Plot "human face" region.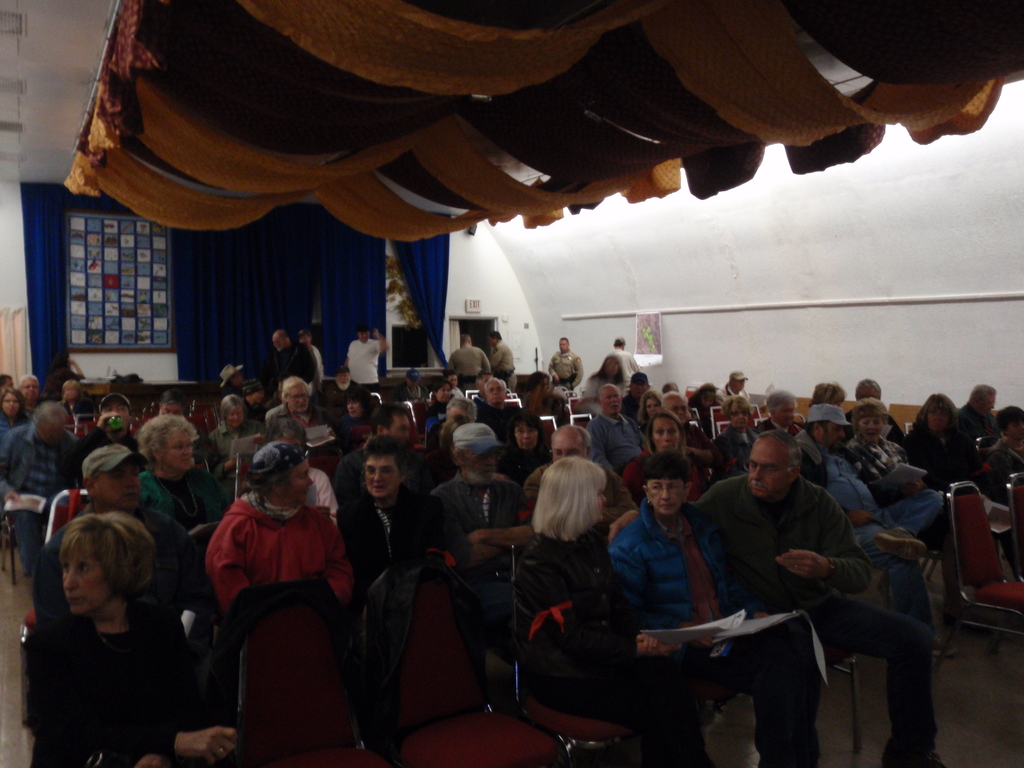
Plotted at (340,373,350,386).
